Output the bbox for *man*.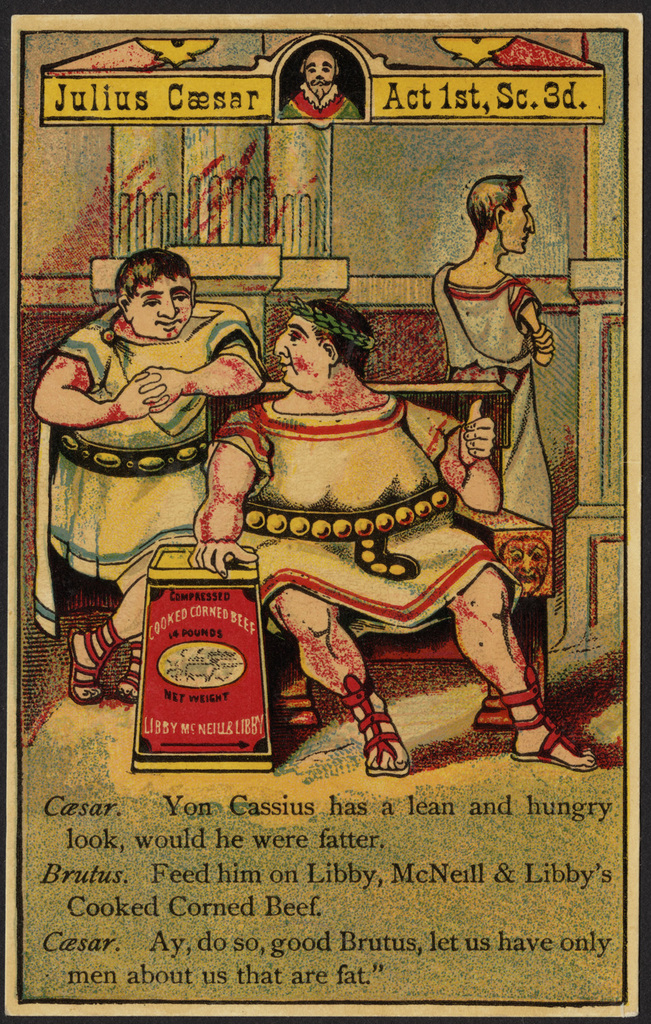
left=189, top=300, right=600, bottom=775.
